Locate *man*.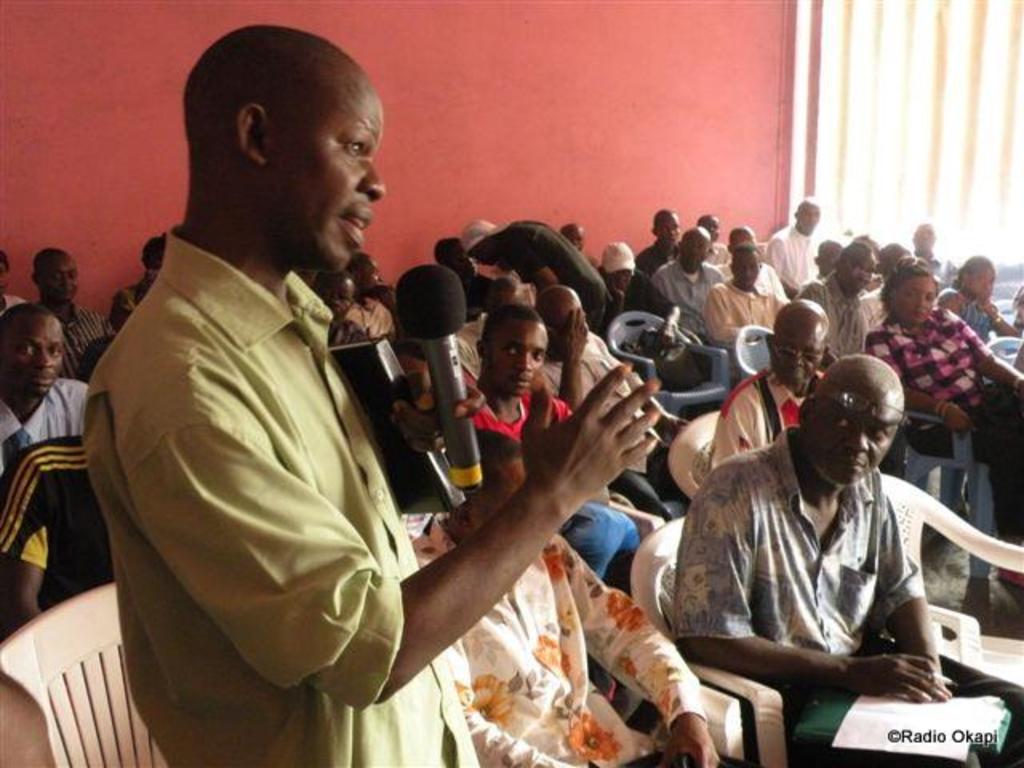
Bounding box: left=475, top=309, right=640, bottom=600.
